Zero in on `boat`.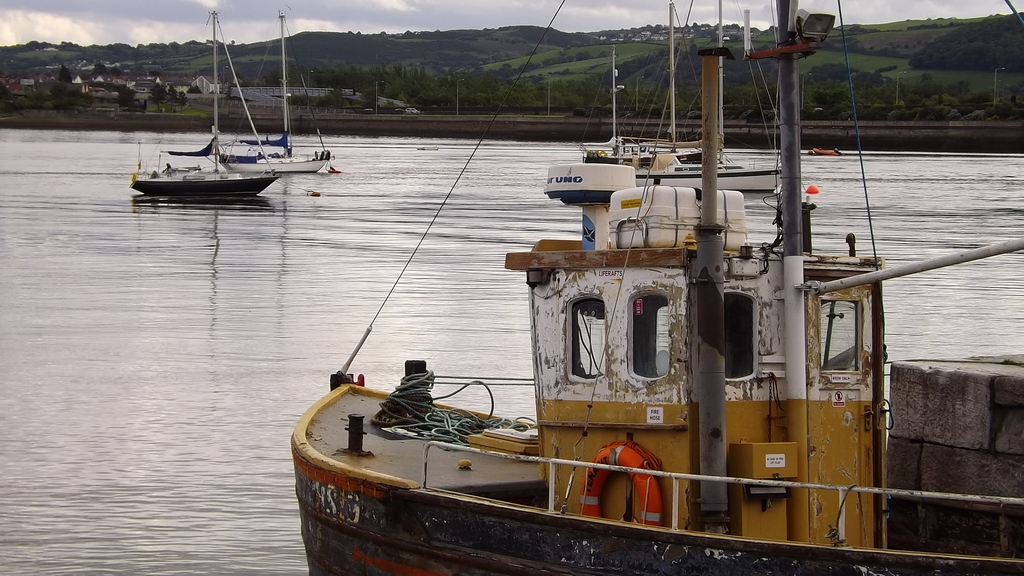
Zeroed in: <region>127, 6, 285, 196</region>.
